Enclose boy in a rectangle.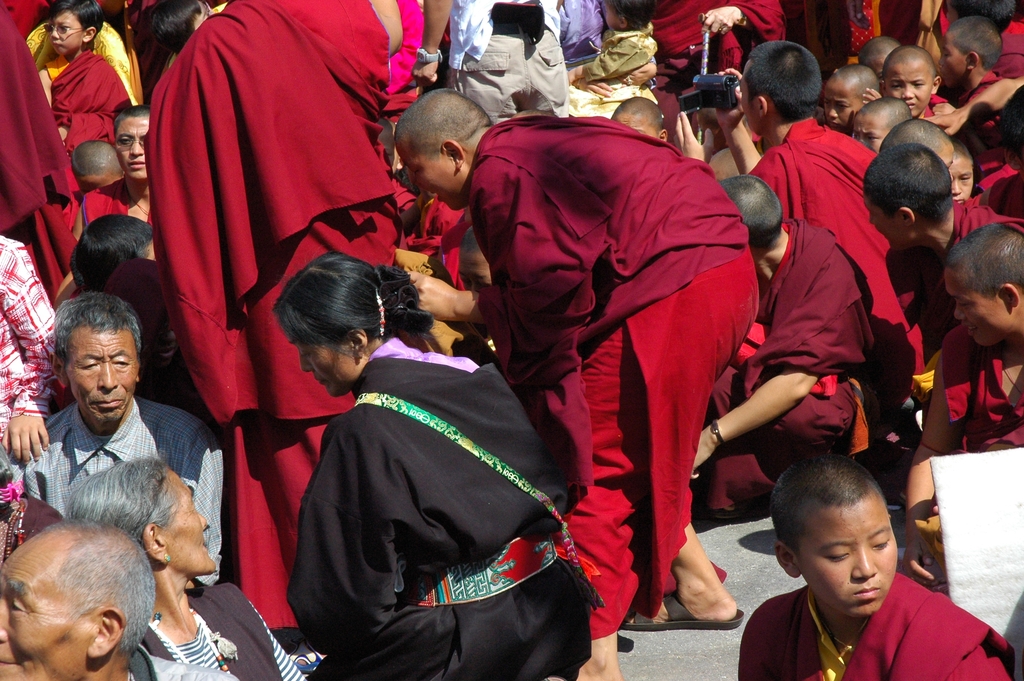
left=820, top=62, right=881, bottom=134.
